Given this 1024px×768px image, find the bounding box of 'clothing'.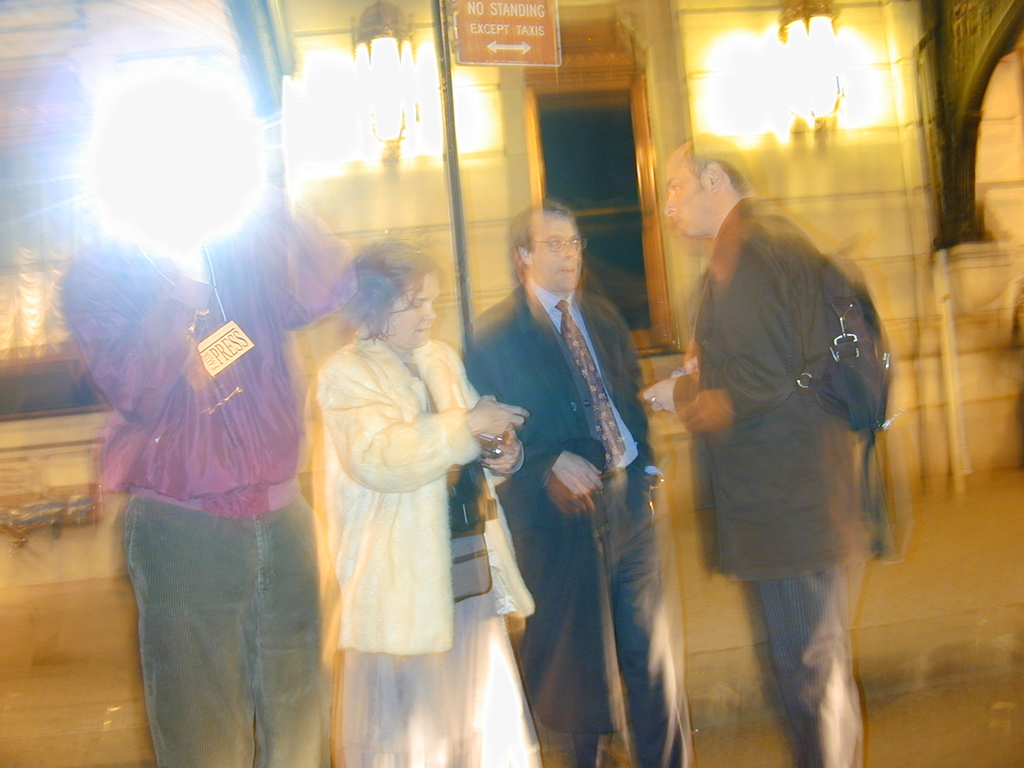
bbox=(674, 185, 876, 767).
